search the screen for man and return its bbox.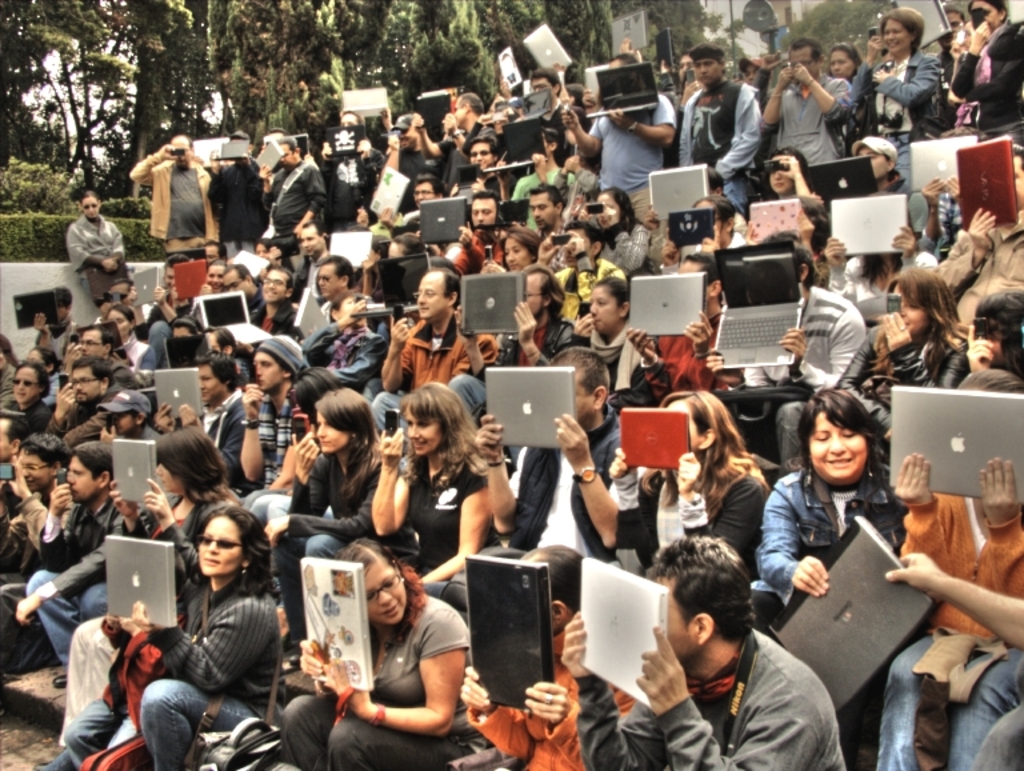
Found: 45, 353, 119, 448.
